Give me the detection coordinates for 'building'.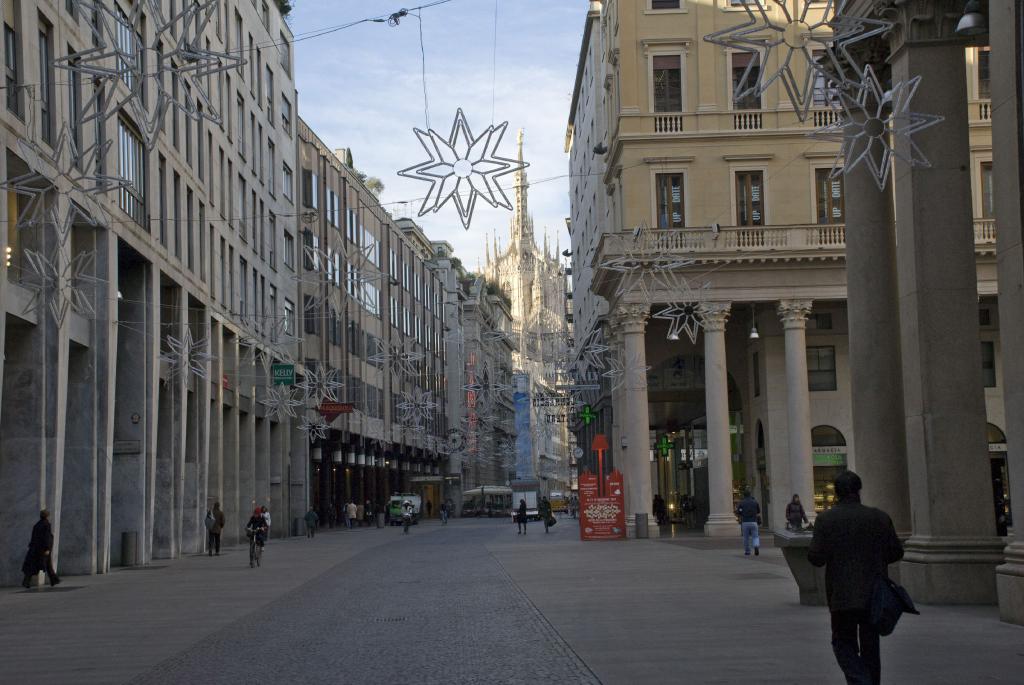
[810, 0, 1023, 627].
